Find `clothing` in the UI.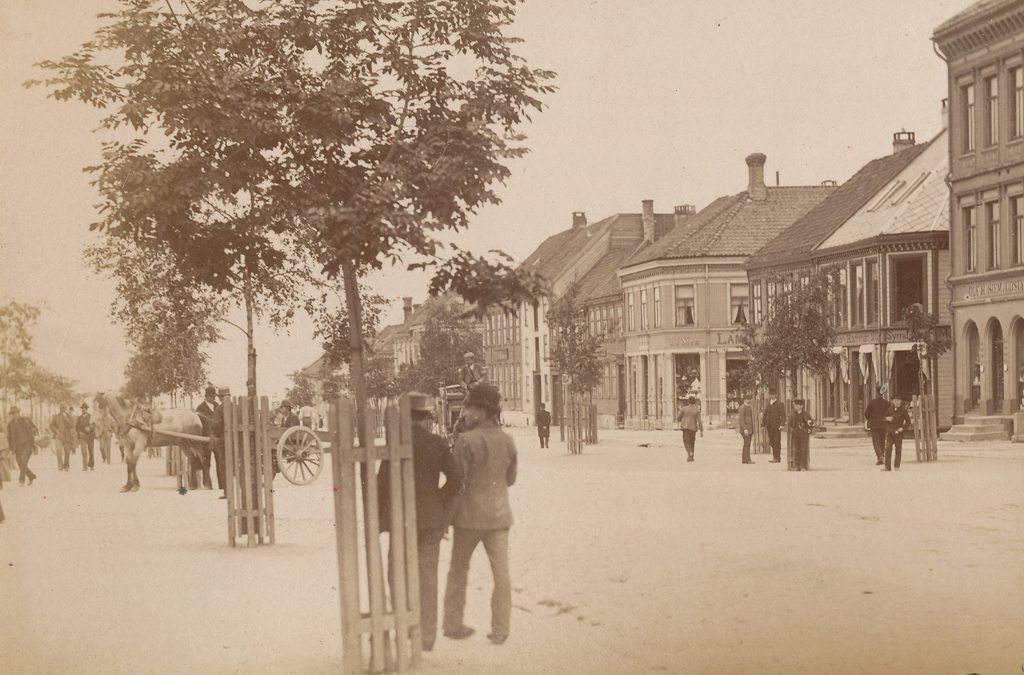
UI element at 451/421/526/642.
